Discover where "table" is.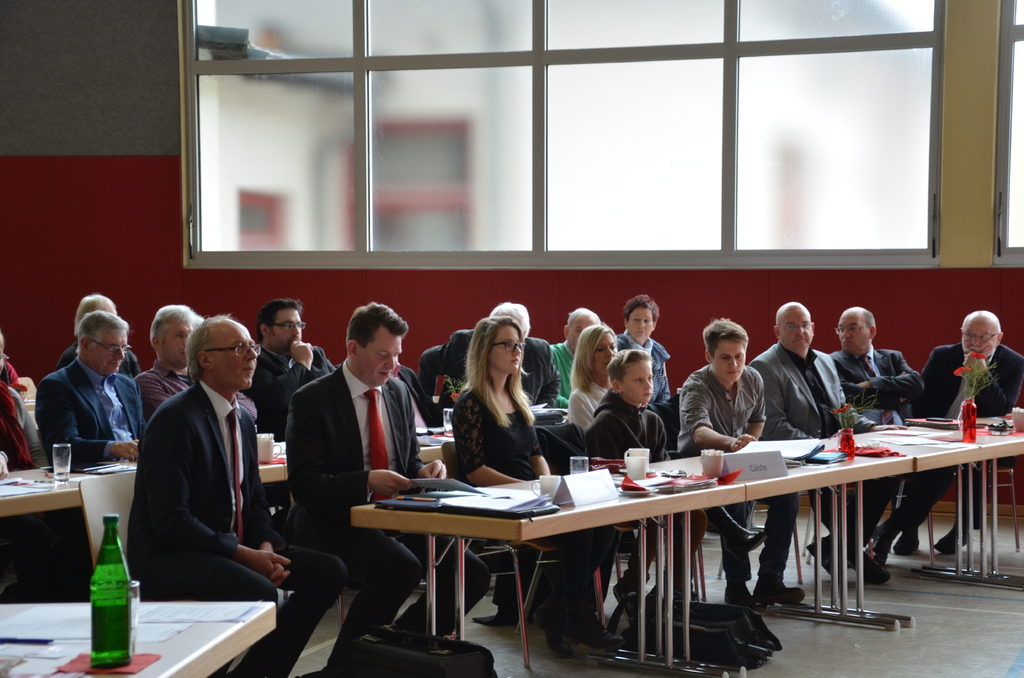
Discovered at l=2, t=422, r=445, b=603.
